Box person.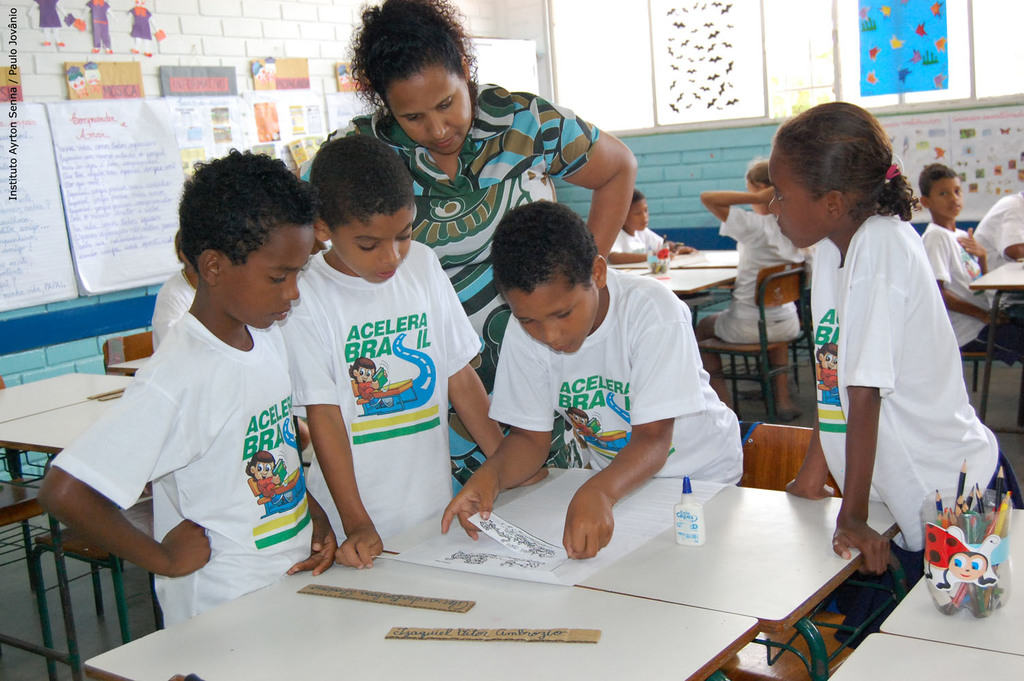
crop(922, 520, 998, 592).
